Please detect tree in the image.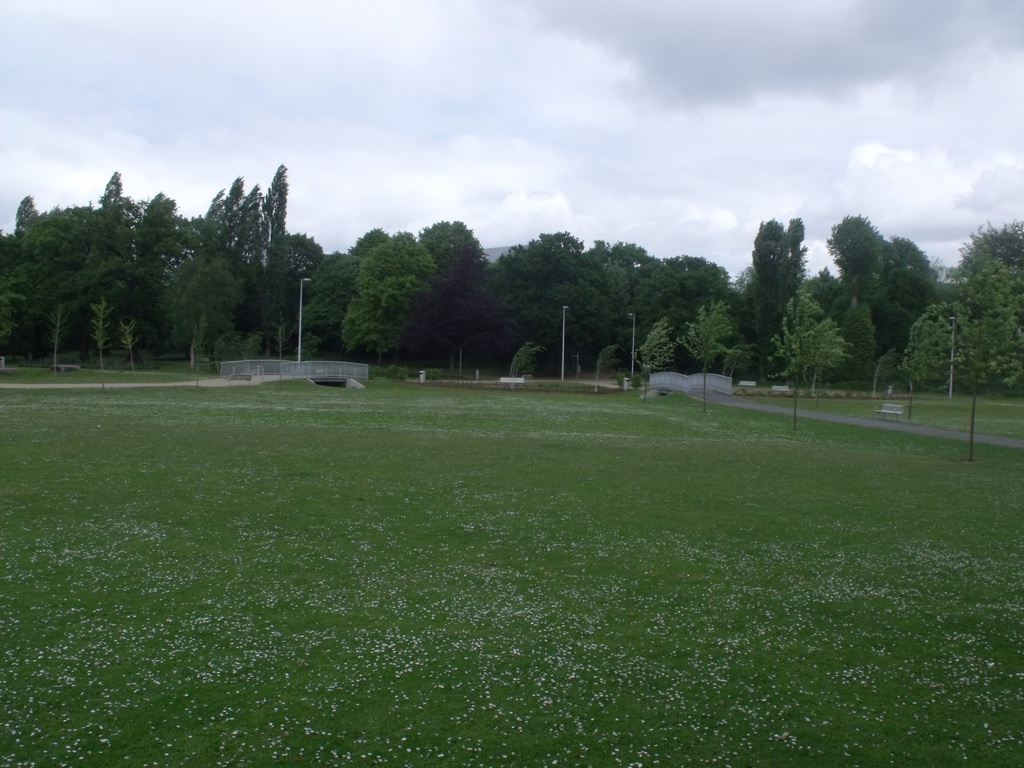
box=[840, 288, 877, 380].
